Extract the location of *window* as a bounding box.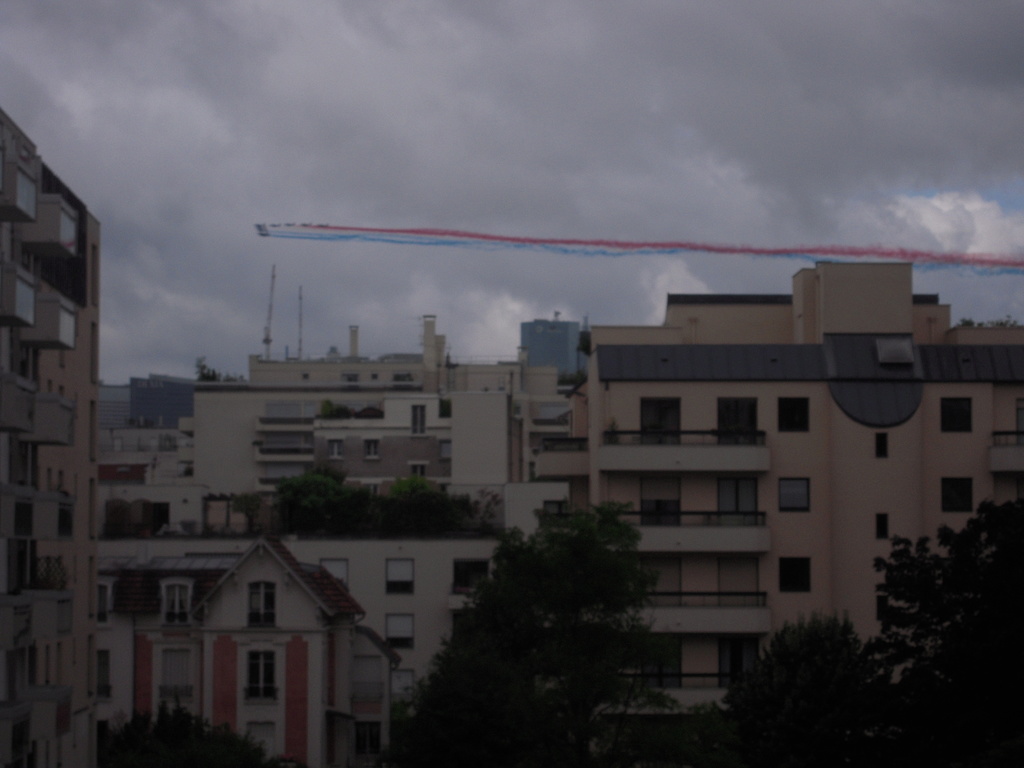
{"left": 413, "top": 467, "right": 426, "bottom": 481}.
